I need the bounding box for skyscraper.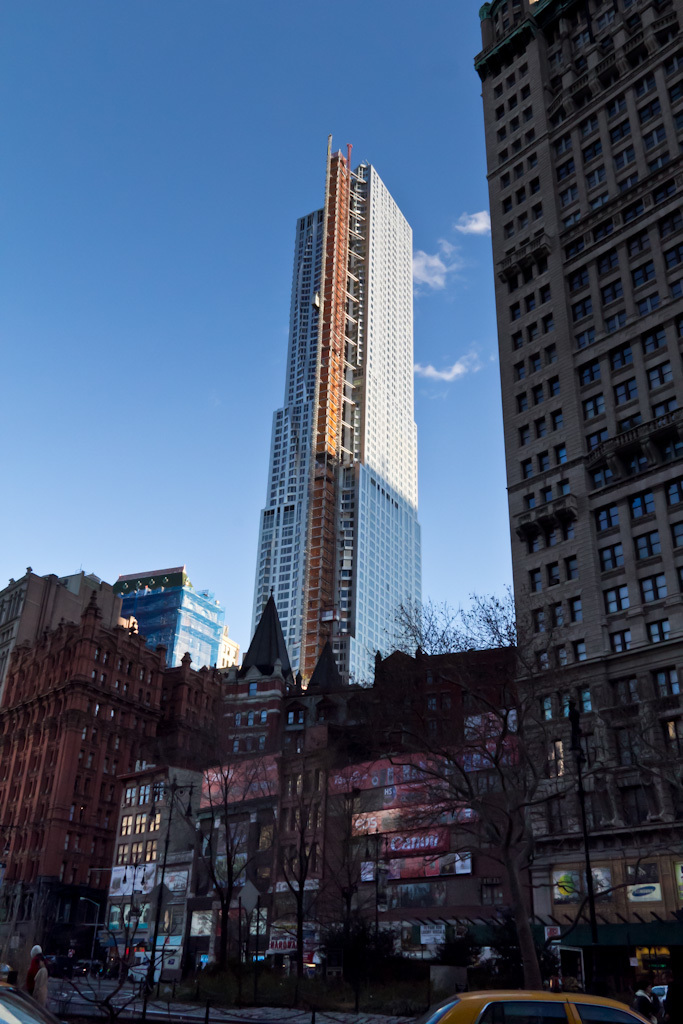
Here it is: x1=111, y1=562, x2=242, y2=675.
